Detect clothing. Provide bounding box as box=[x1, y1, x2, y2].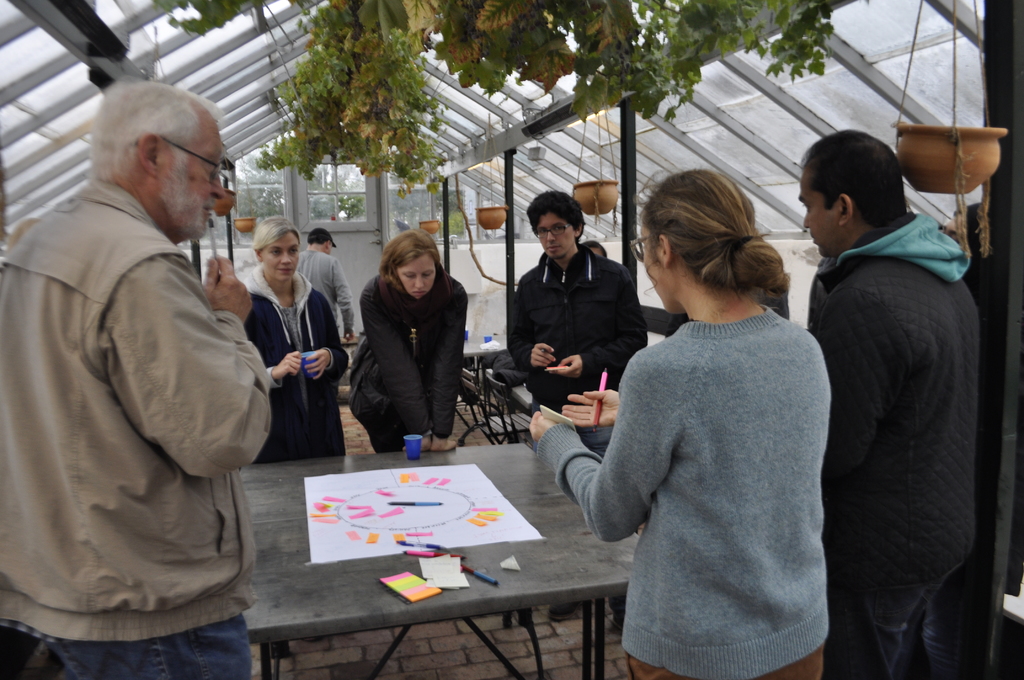
box=[6, 118, 271, 667].
